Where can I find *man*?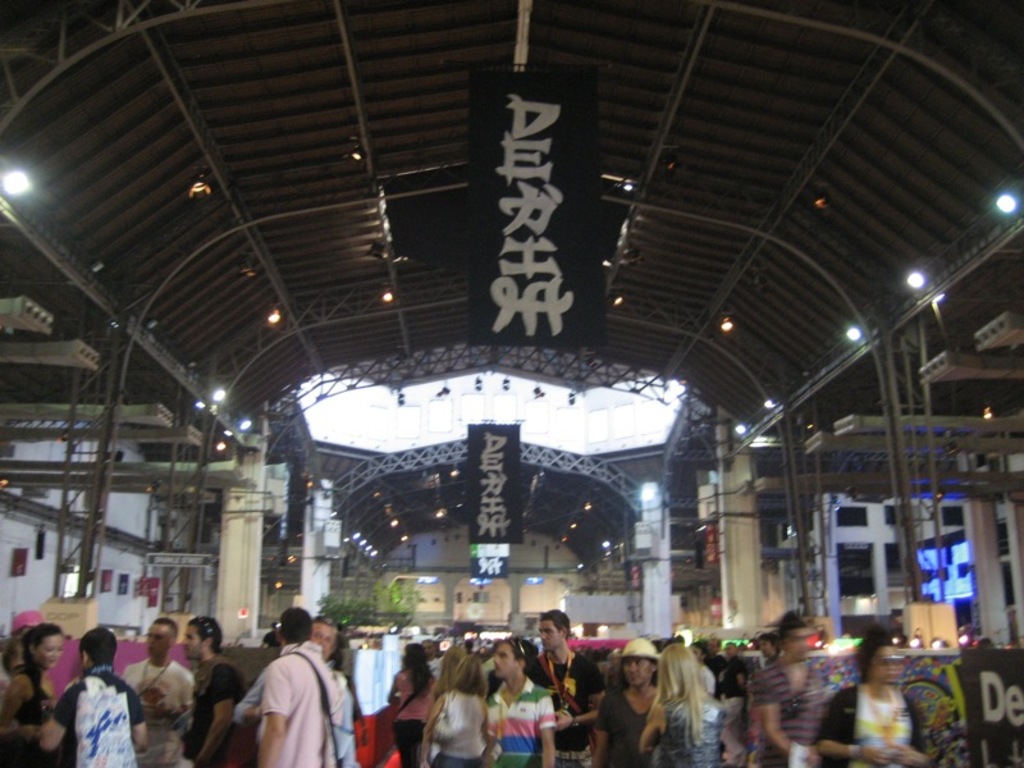
You can find it at locate(529, 612, 612, 767).
